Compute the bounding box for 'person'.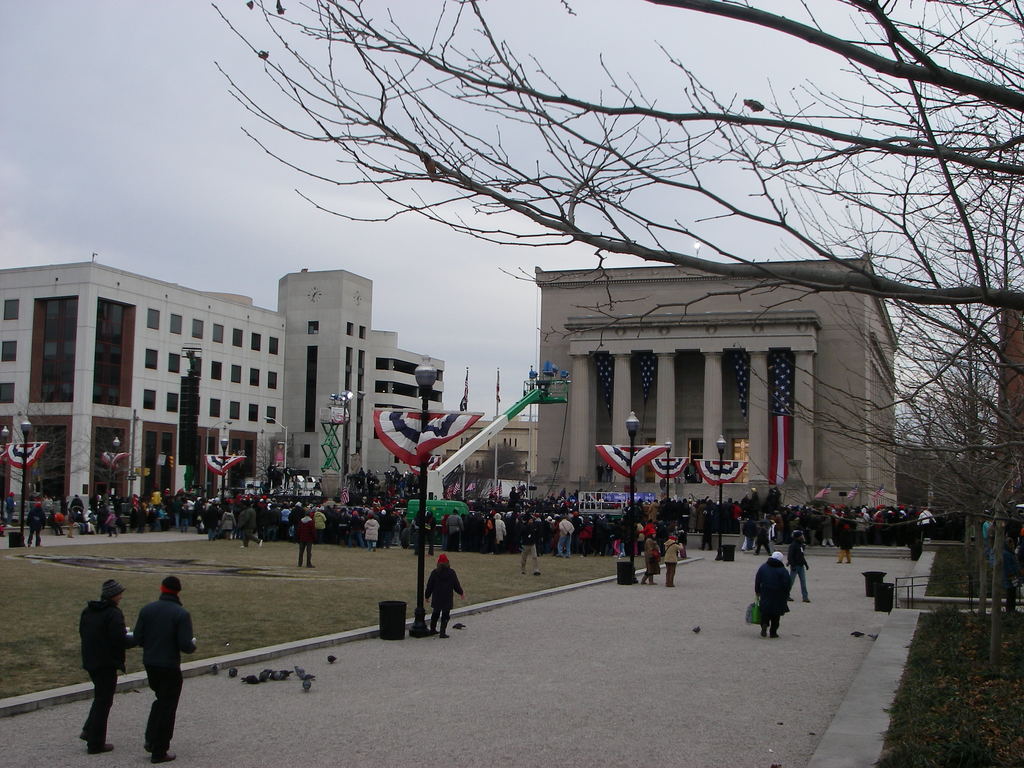
bbox=(4, 491, 15, 528).
